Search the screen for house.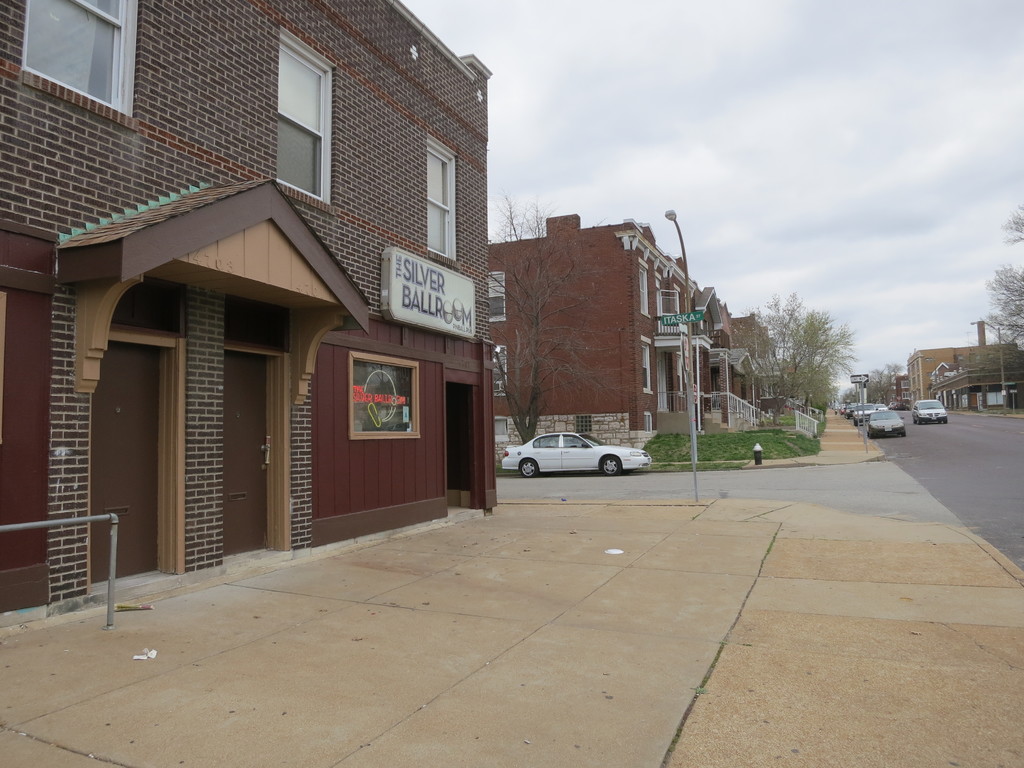
Found at (915, 315, 1023, 415).
